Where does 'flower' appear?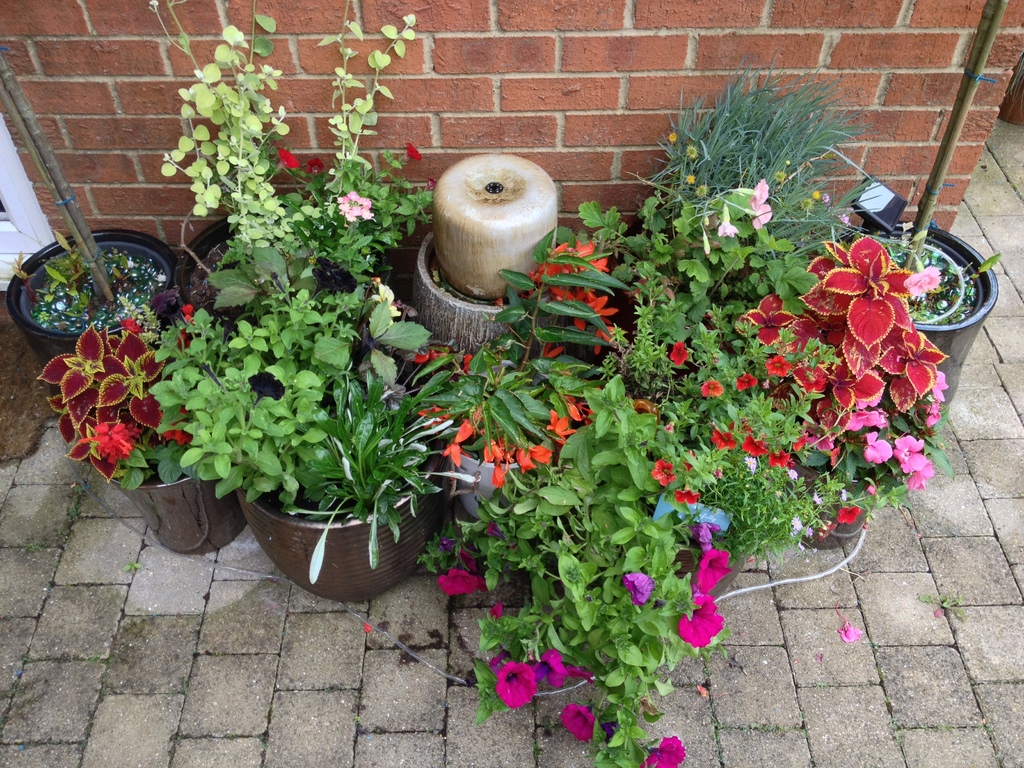
Appears at [left=739, top=179, right=767, bottom=203].
